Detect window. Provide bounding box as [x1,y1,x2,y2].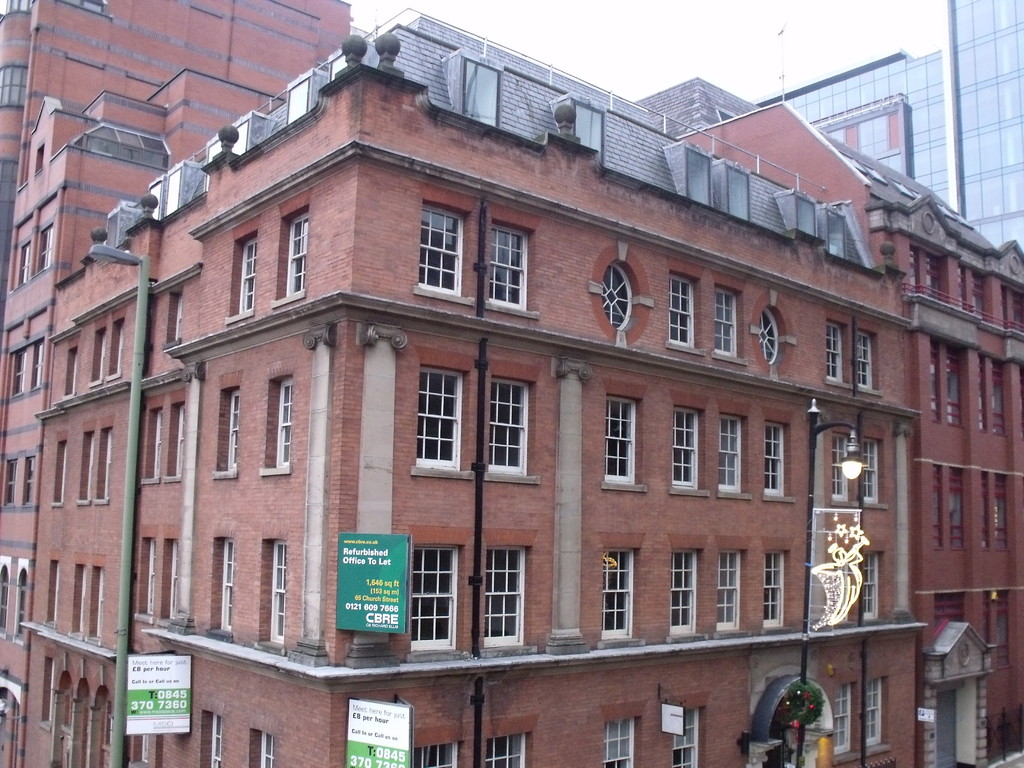
[664,687,715,767].
